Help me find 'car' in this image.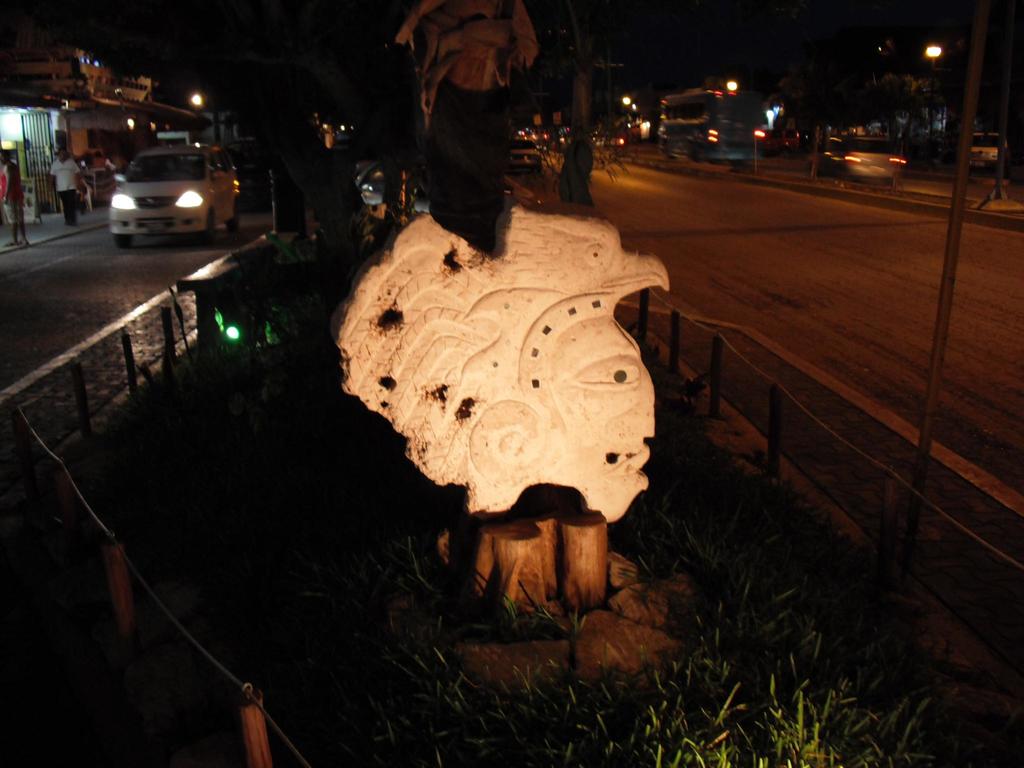
Found it: x1=969 y1=136 x2=995 y2=164.
